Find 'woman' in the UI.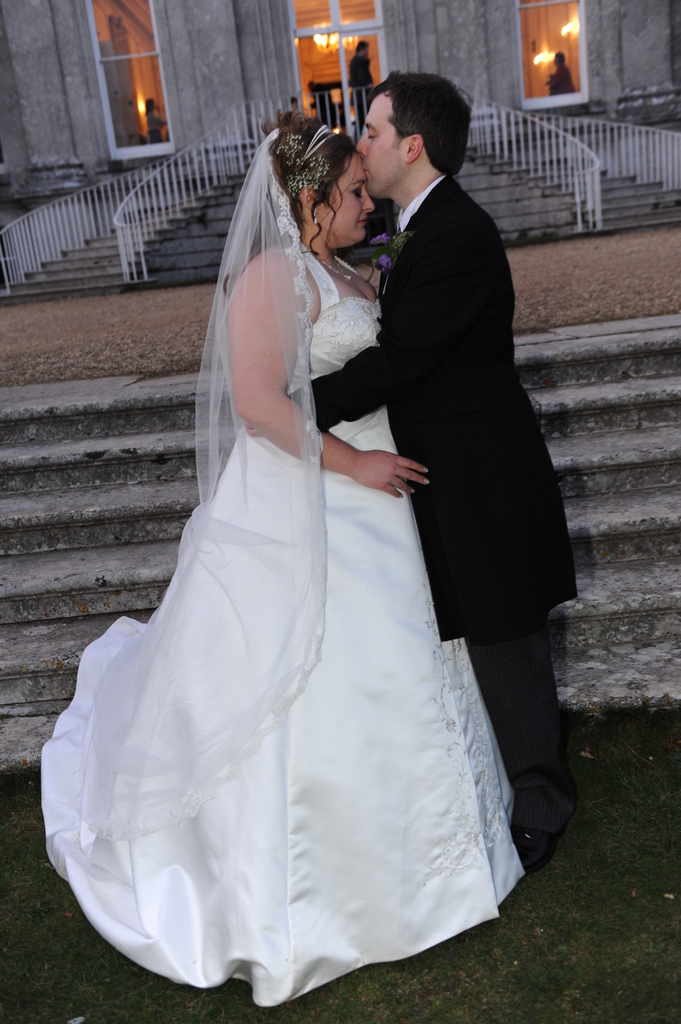
UI element at bbox(58, 103, 559, 998).
